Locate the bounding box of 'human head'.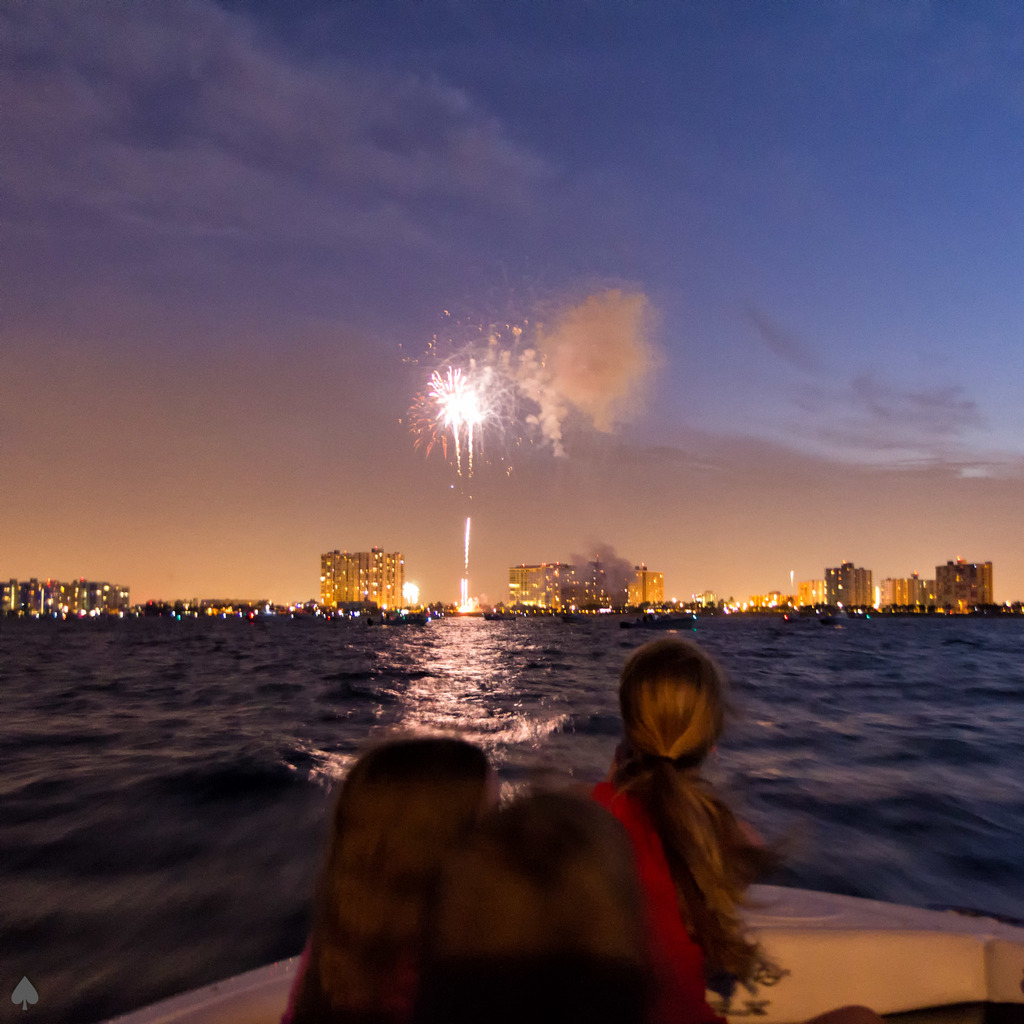
Bounding box: 333,737,502,929.
